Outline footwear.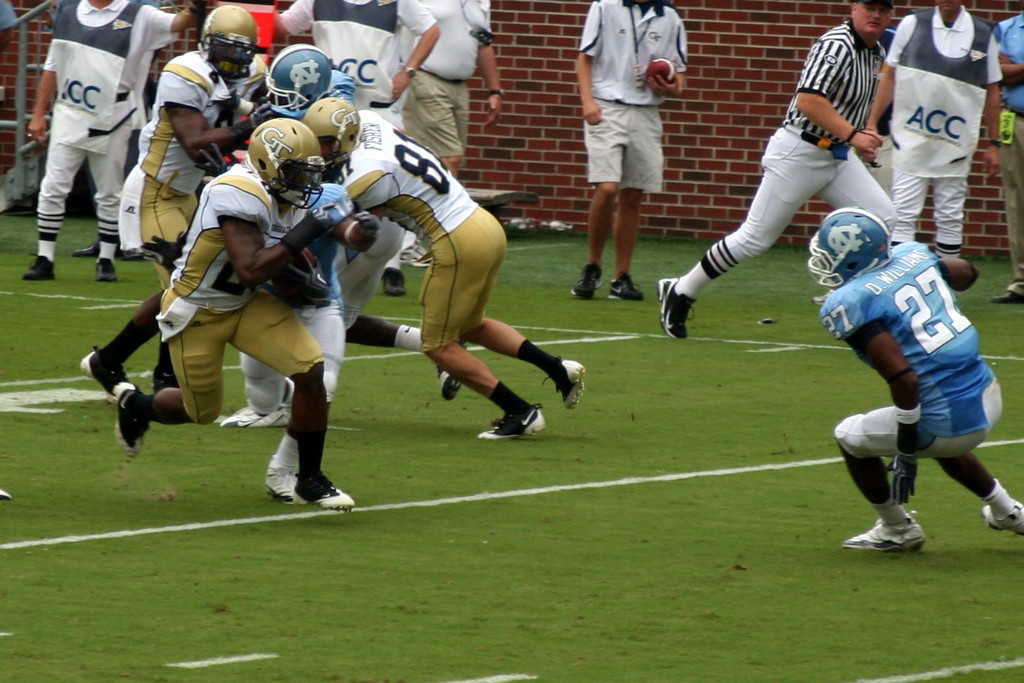
Outline: 259/467/301/507.
